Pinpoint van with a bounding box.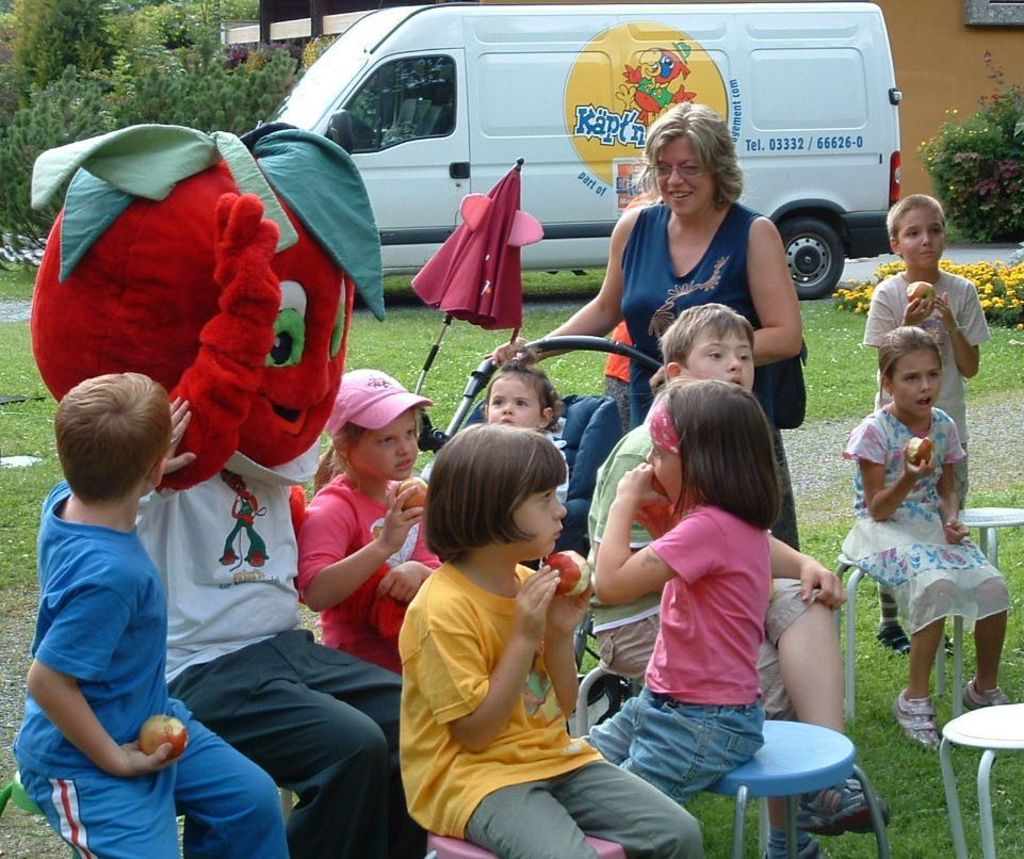
238,2,907,296.
